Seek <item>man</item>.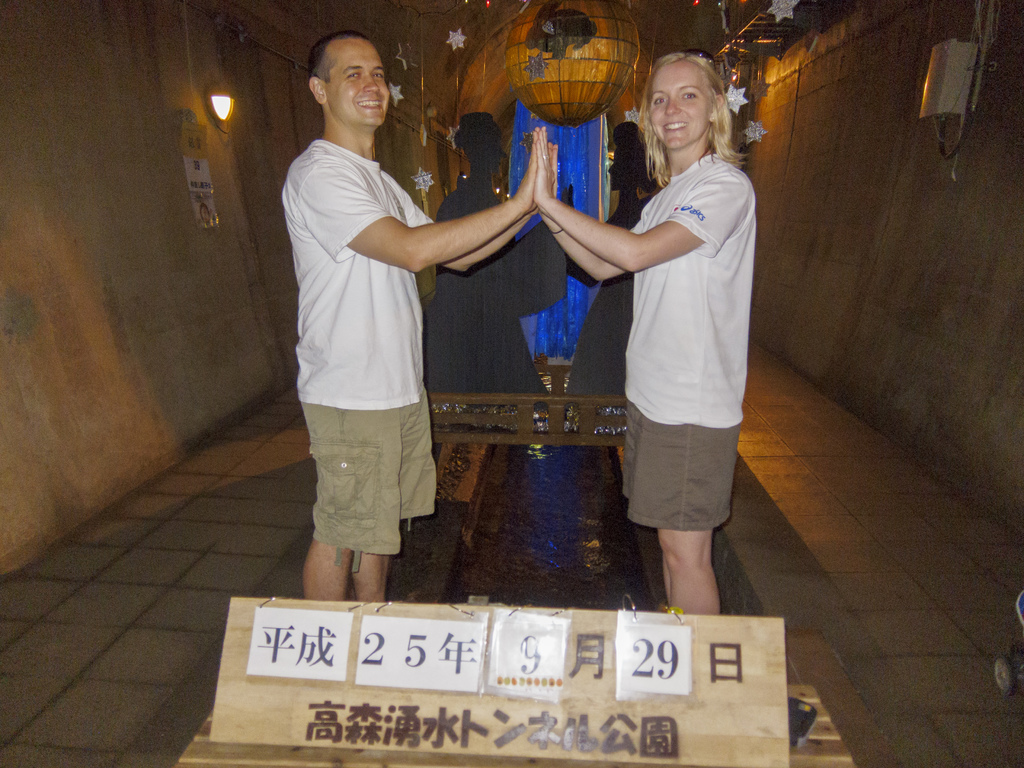
bbox=(258, 49, 482, 585).
